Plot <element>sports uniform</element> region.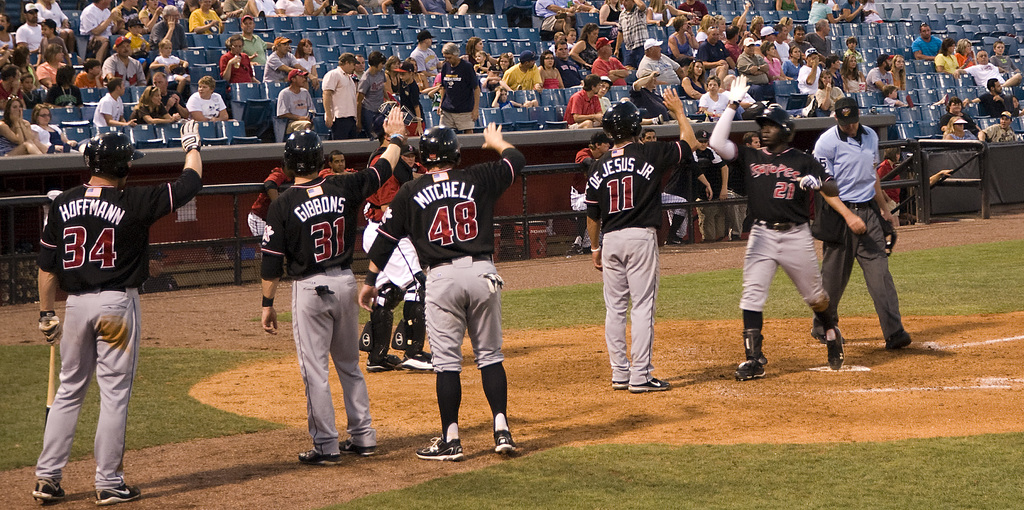
Plotted at (left=575, top=148, right=594, bottom=256).
